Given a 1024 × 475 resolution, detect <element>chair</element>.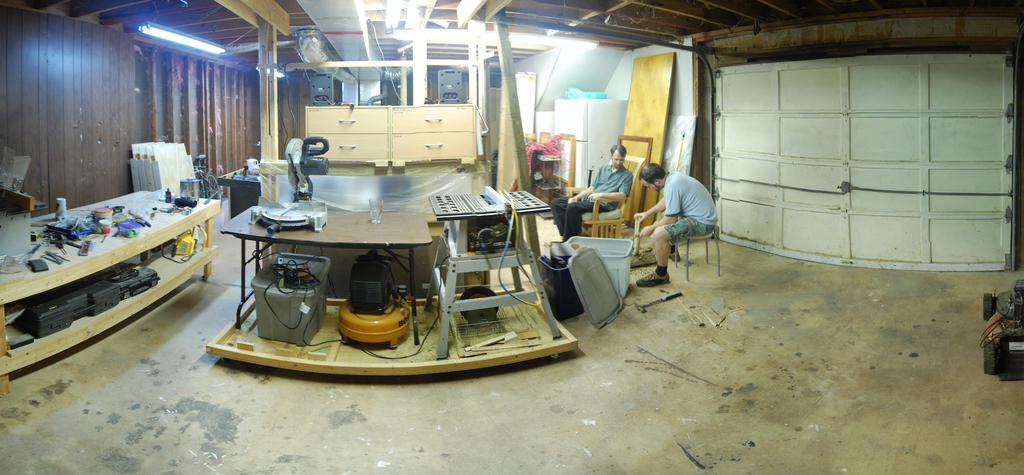
[left=566, top=151, right=645, bottom=232].
